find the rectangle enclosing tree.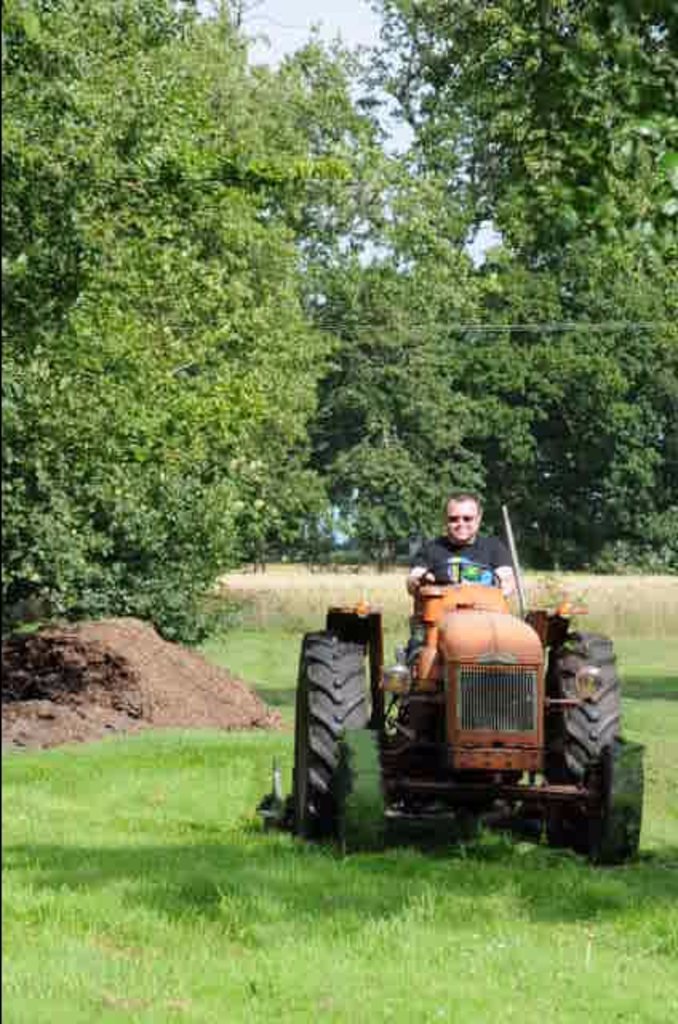
[left=11, top=64, right=373, bottom=648].
